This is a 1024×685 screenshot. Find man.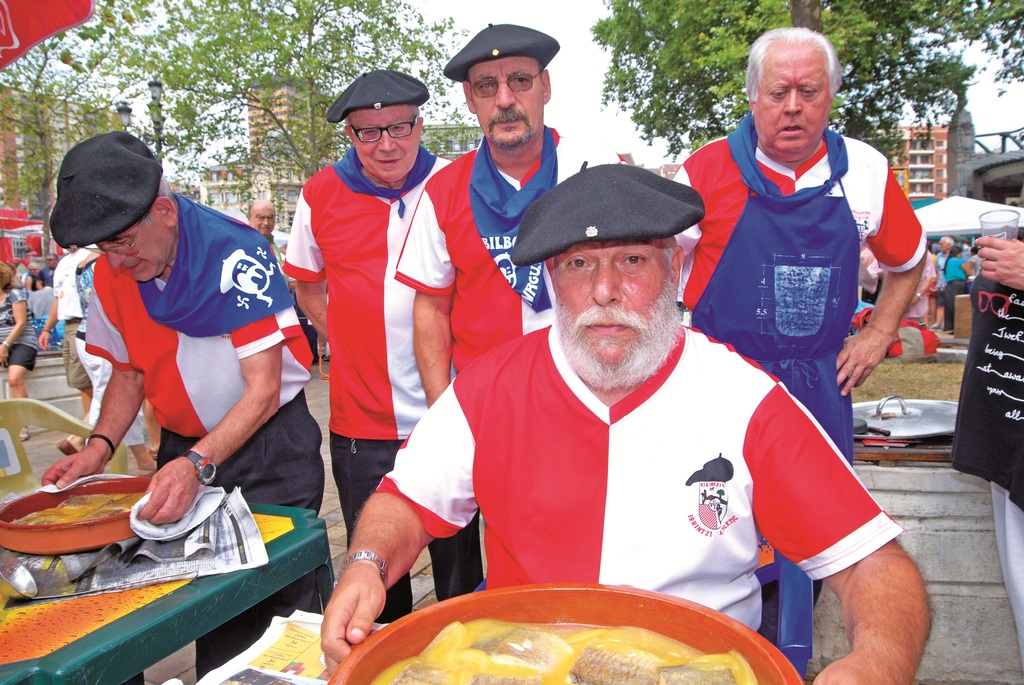
Bounding box: crop(664, 20, 930, 610).
